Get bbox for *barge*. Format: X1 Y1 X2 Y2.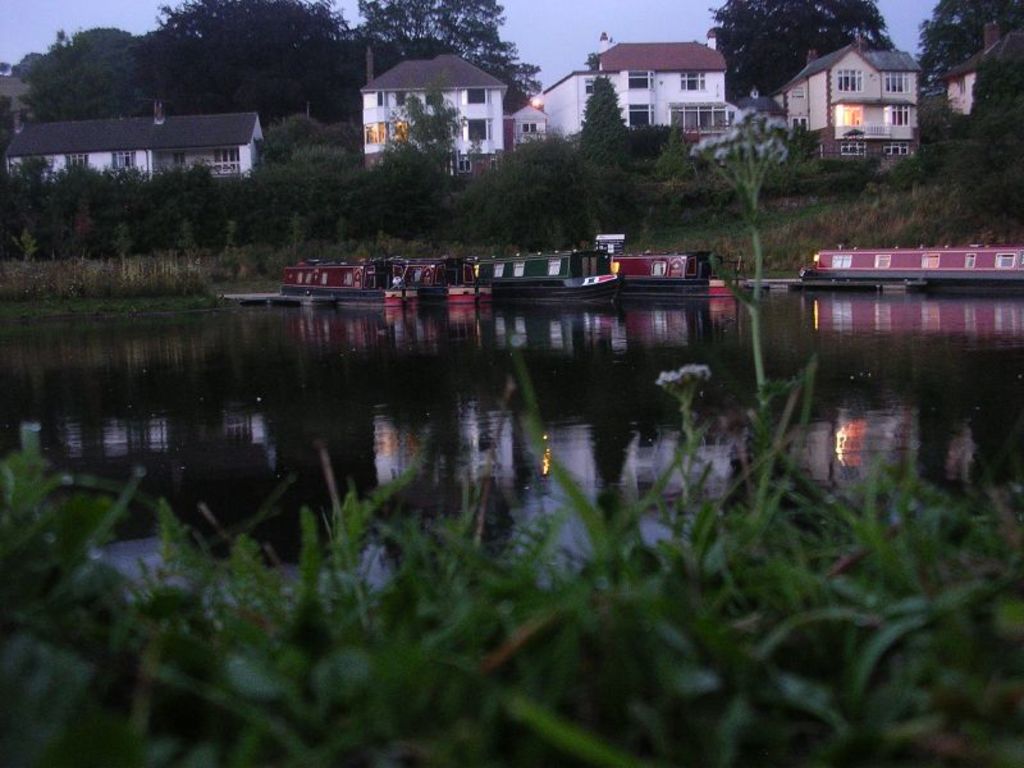
408 255 476 297.
